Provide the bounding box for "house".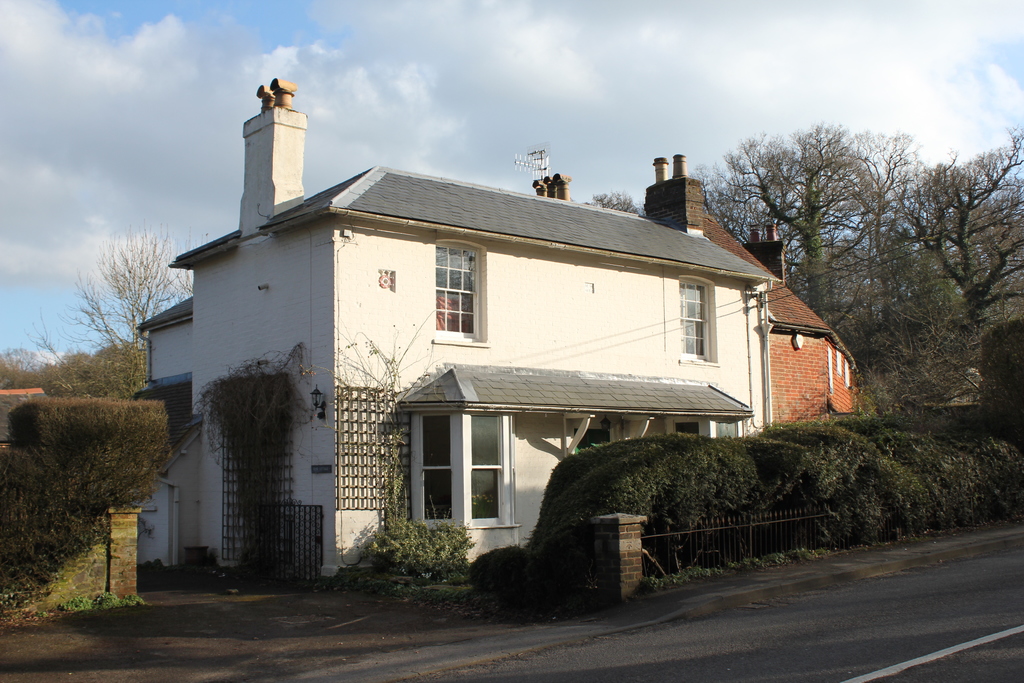
BBox(0, 377, 59, 440).
